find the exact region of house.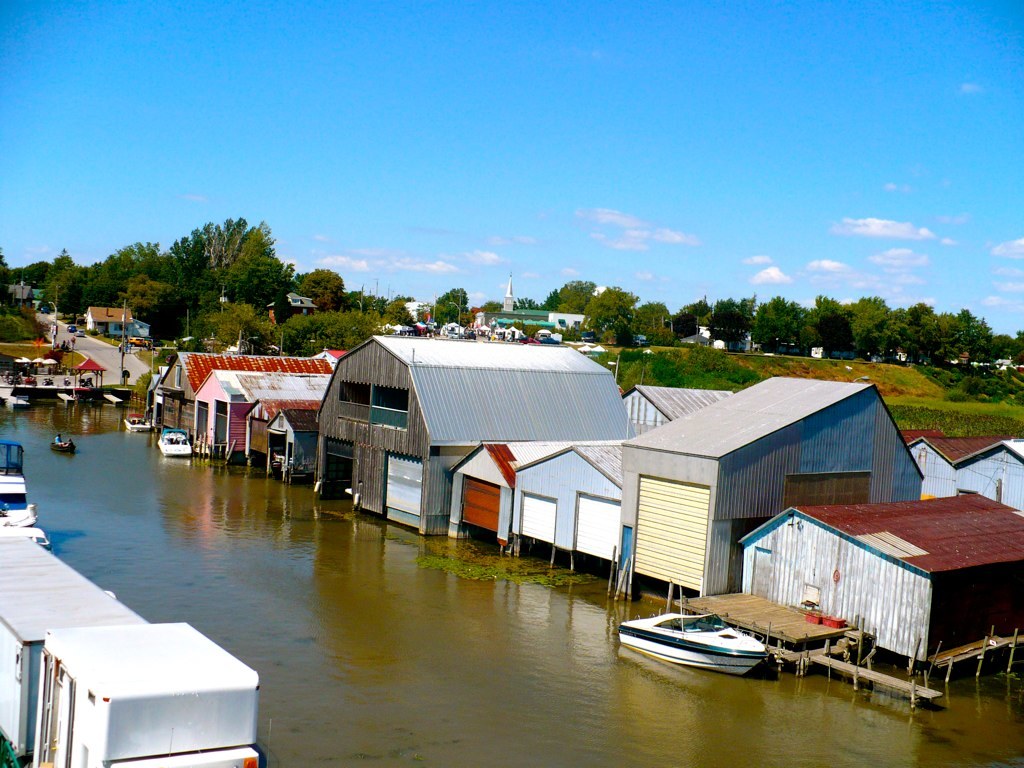
Exact region: <box>191,367,331,458</box>.
